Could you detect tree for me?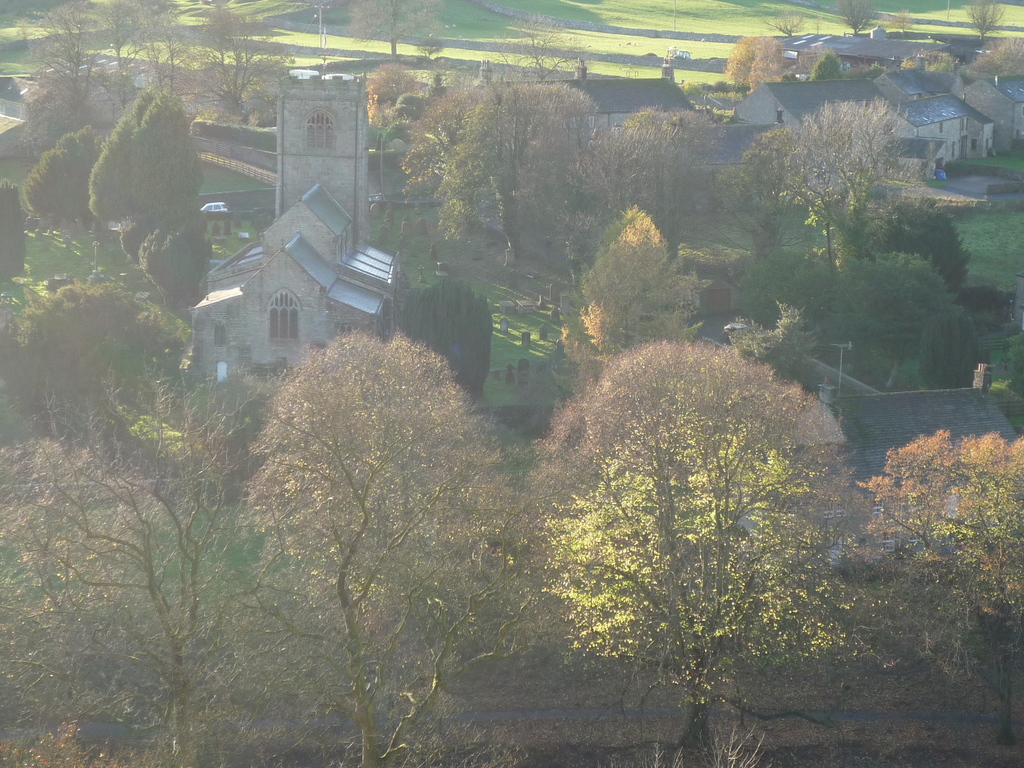
Detection result: BBox(407, 82, 593, 252).
